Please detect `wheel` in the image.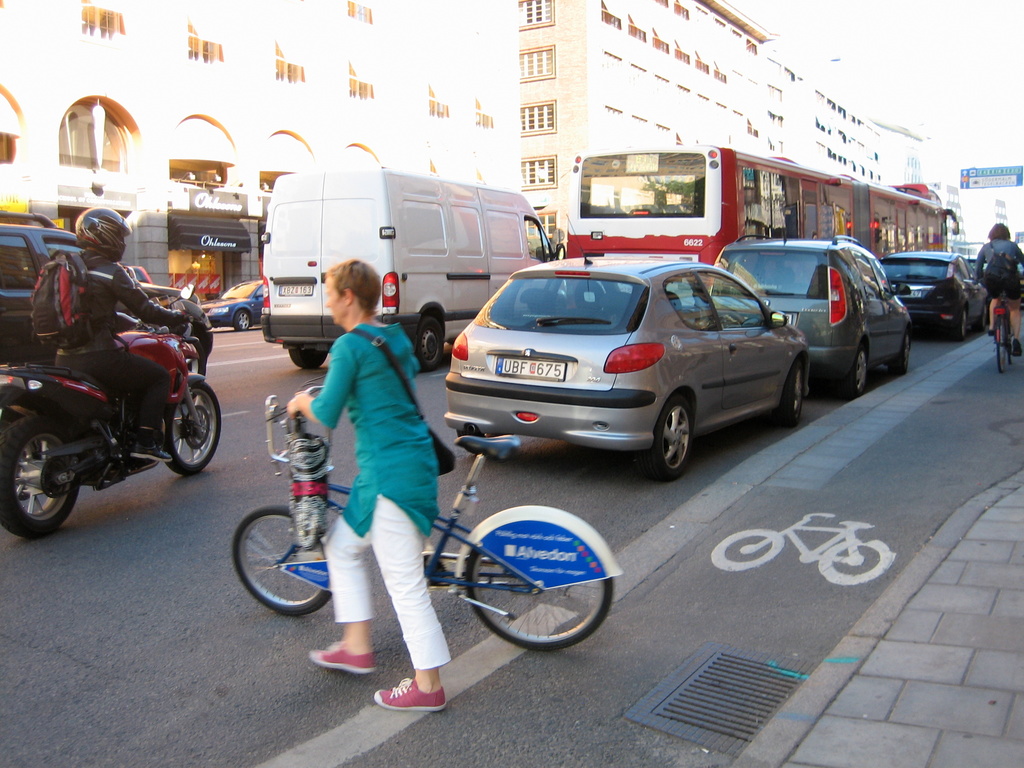
bbox=(412, 315, 447, 369).
